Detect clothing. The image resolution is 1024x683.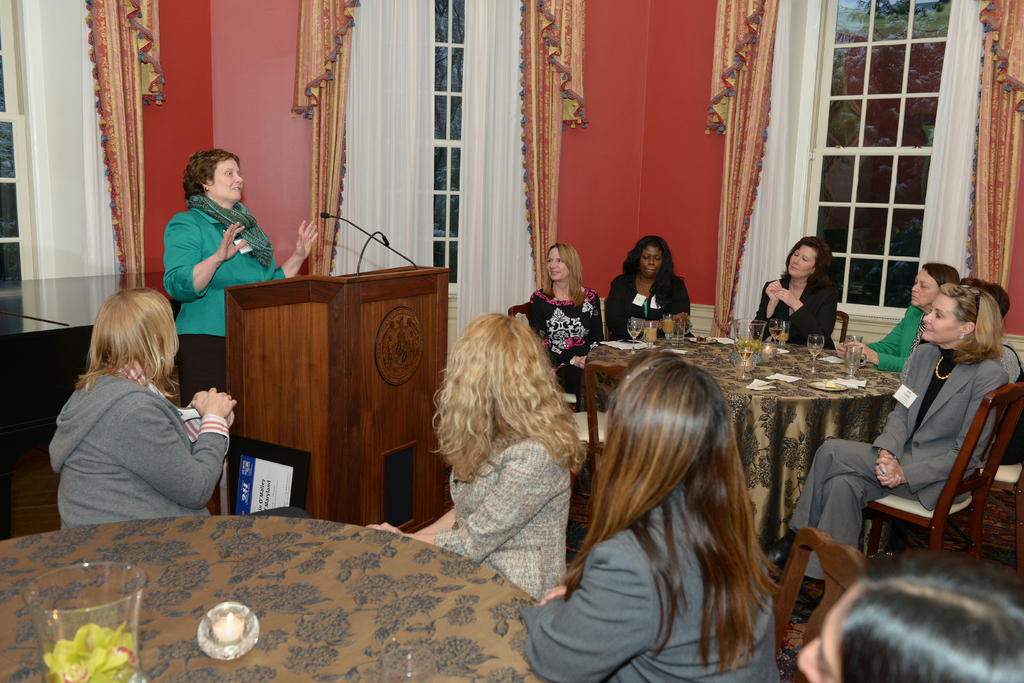
605:273:696:342.
